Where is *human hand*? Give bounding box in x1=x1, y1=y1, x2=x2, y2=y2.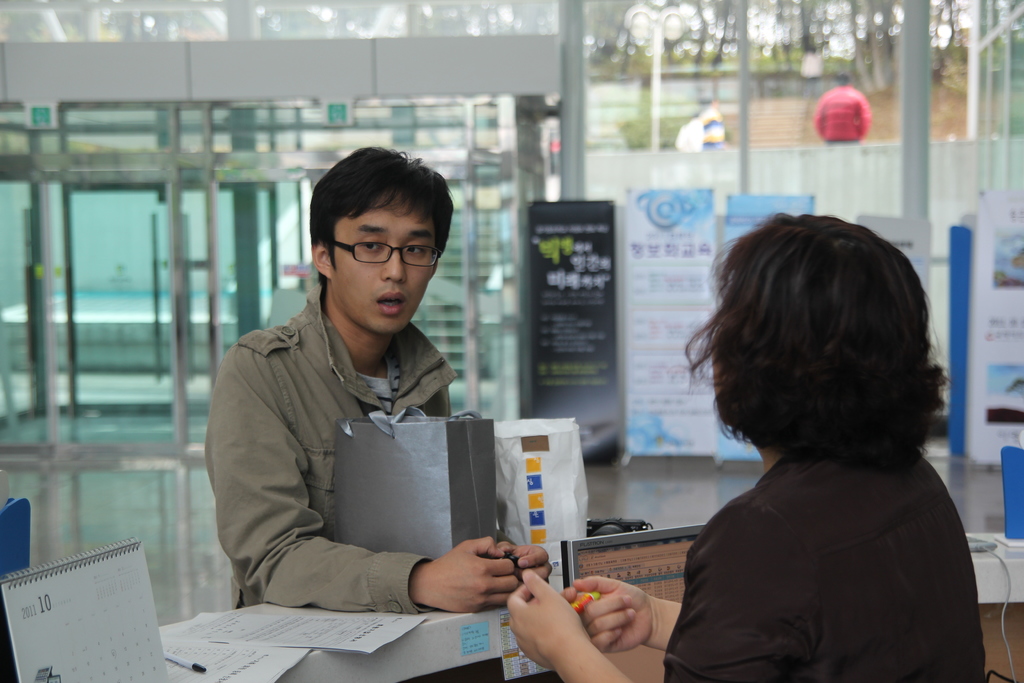
x1=505, y1=567, x2=590, y2=672.
